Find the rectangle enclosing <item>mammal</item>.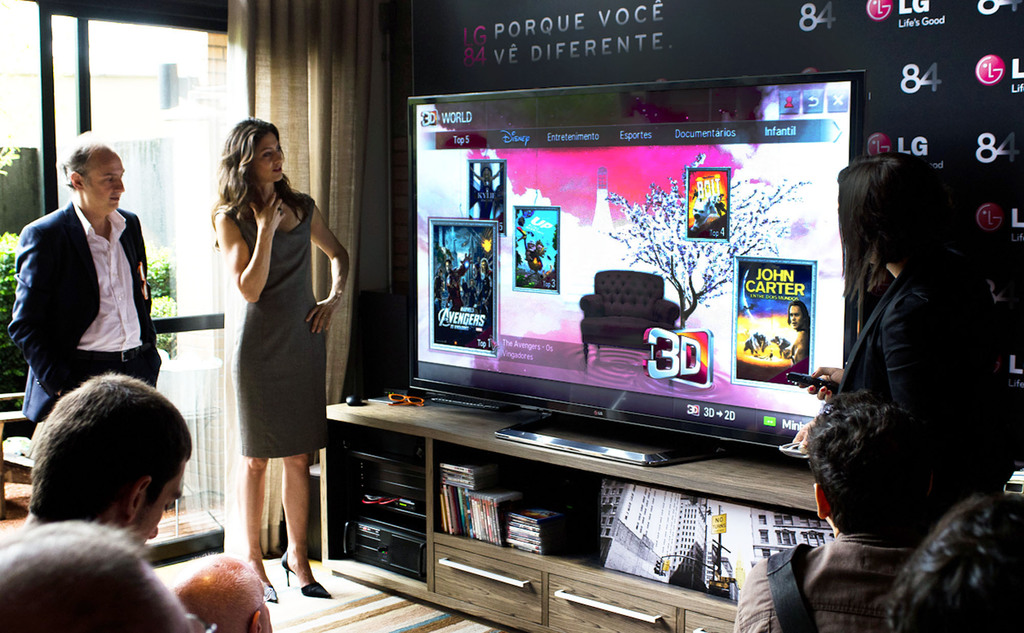
<box>480,257,493,284</box>.
